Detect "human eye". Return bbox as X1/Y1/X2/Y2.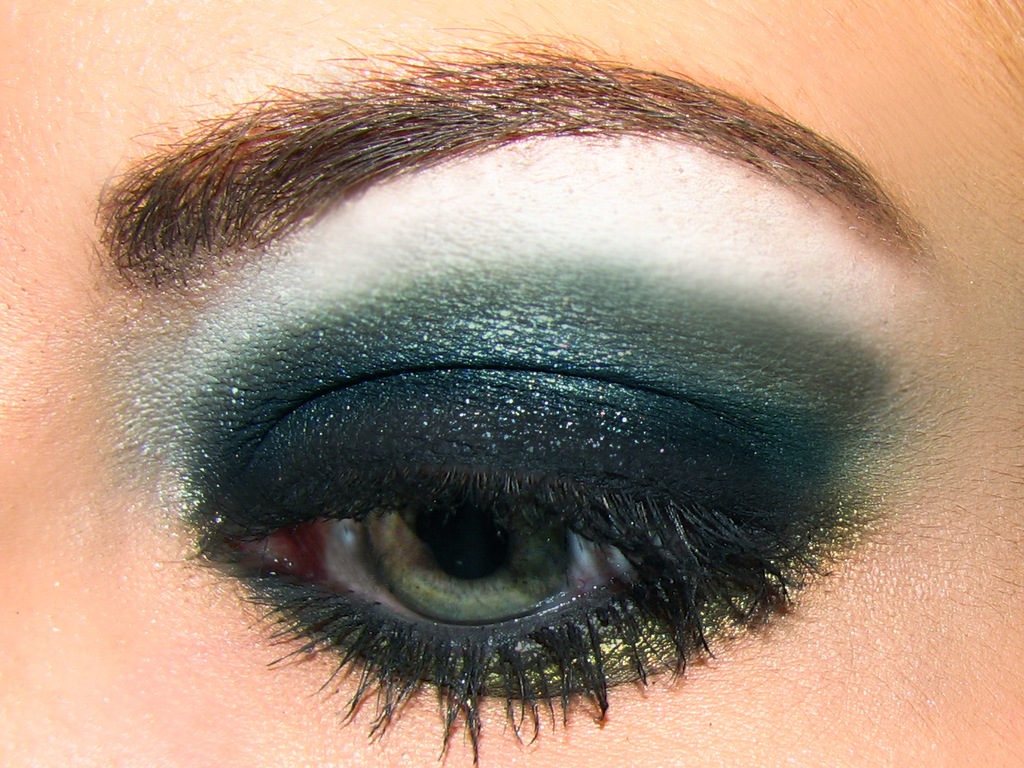
109/233/960/767.
